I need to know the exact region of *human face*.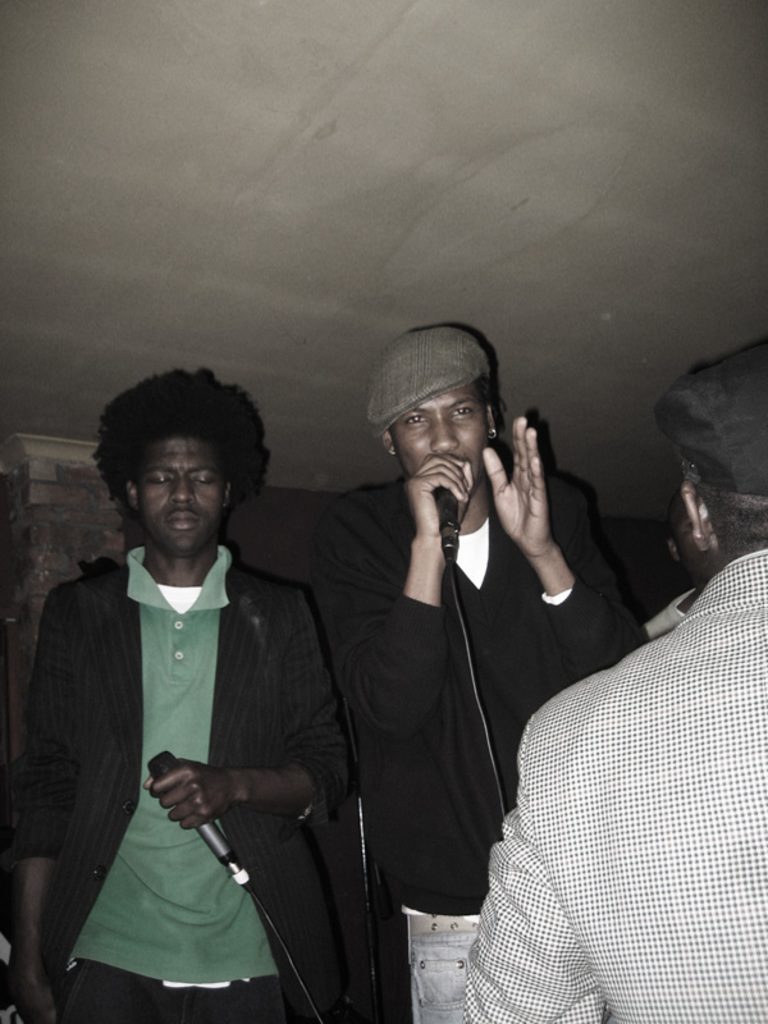
Region: <region>136, 438, 221, 554</region>.
